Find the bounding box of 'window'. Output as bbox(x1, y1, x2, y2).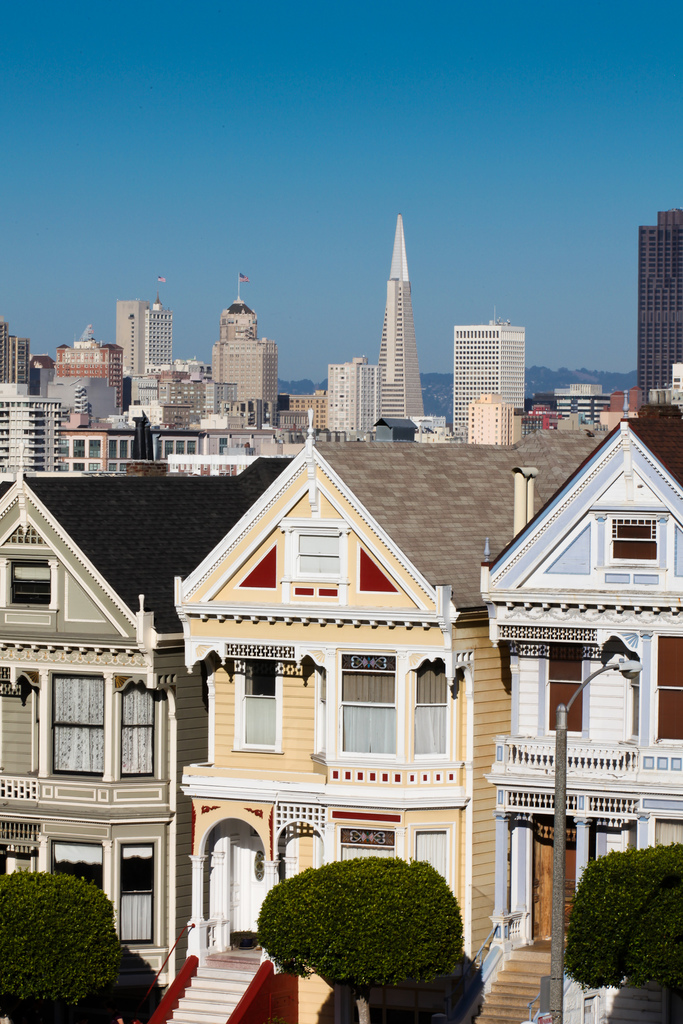
bbox(108, 832, 158, 947).
